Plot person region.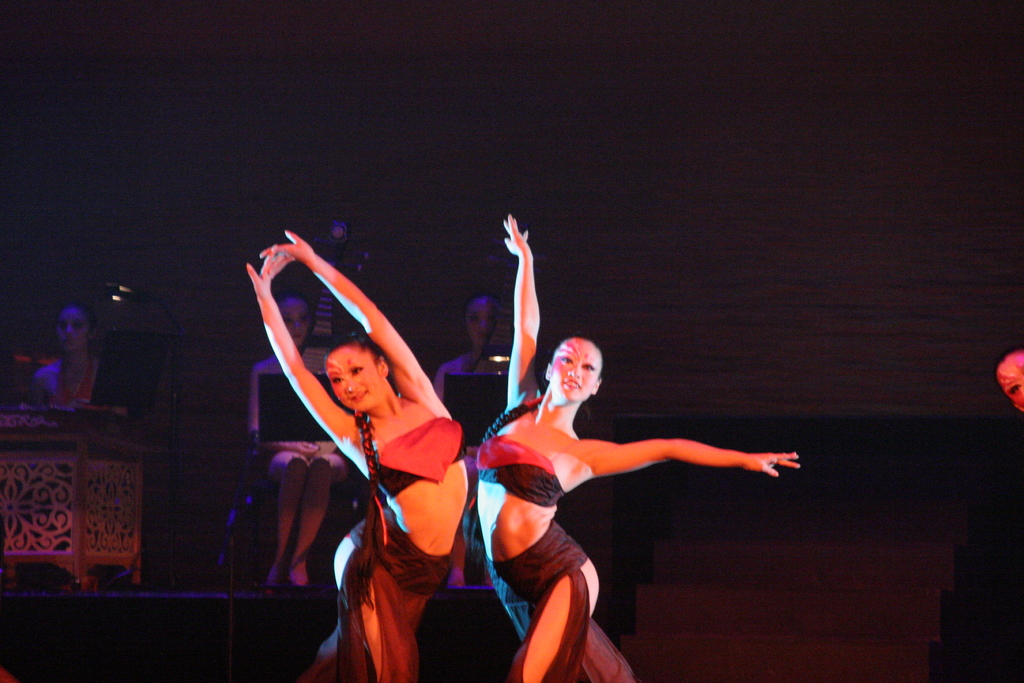
Plotted at select_region(433, 290, 508, 588).
